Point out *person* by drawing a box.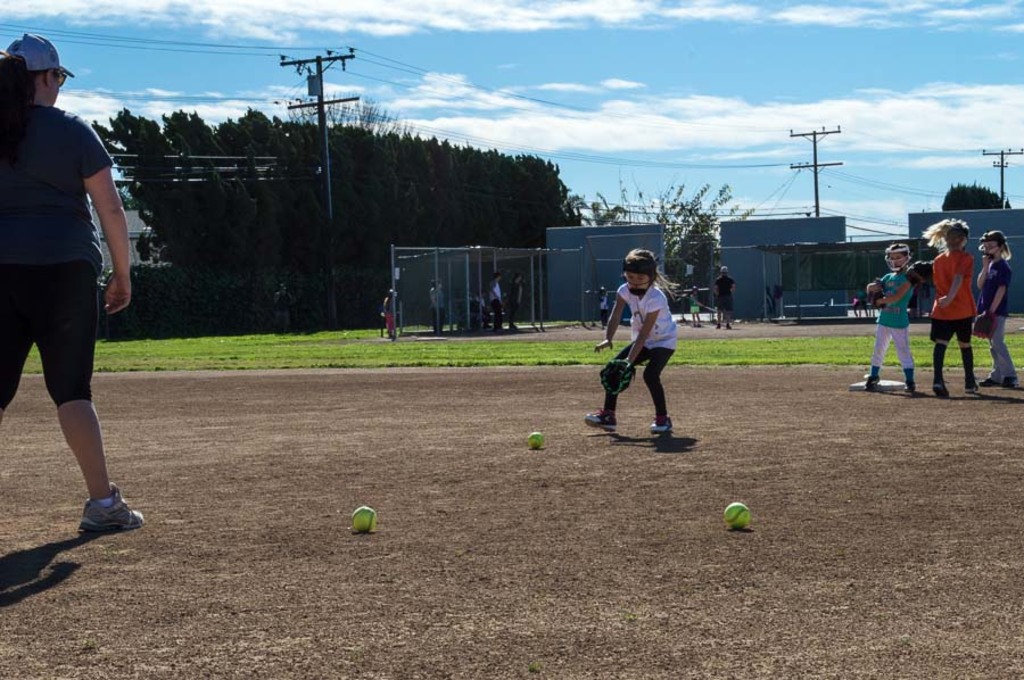
BBox(380, 279, 400, 339).
